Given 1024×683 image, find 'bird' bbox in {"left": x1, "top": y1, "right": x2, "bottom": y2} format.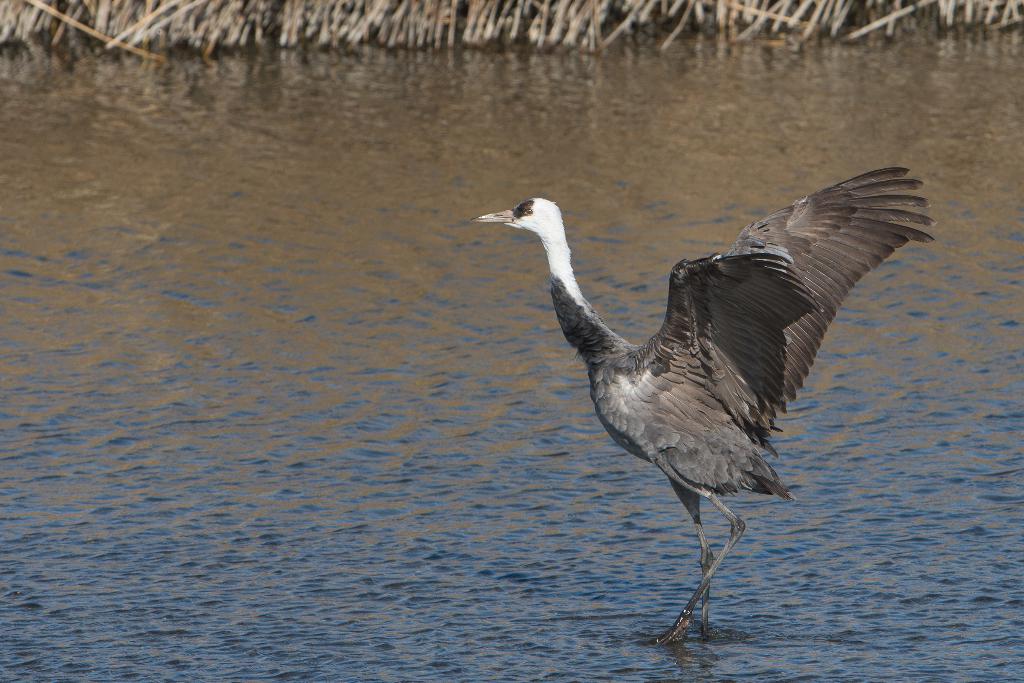
{"left": 458, "top": 163, "right": 959, "bottom": 634}.
